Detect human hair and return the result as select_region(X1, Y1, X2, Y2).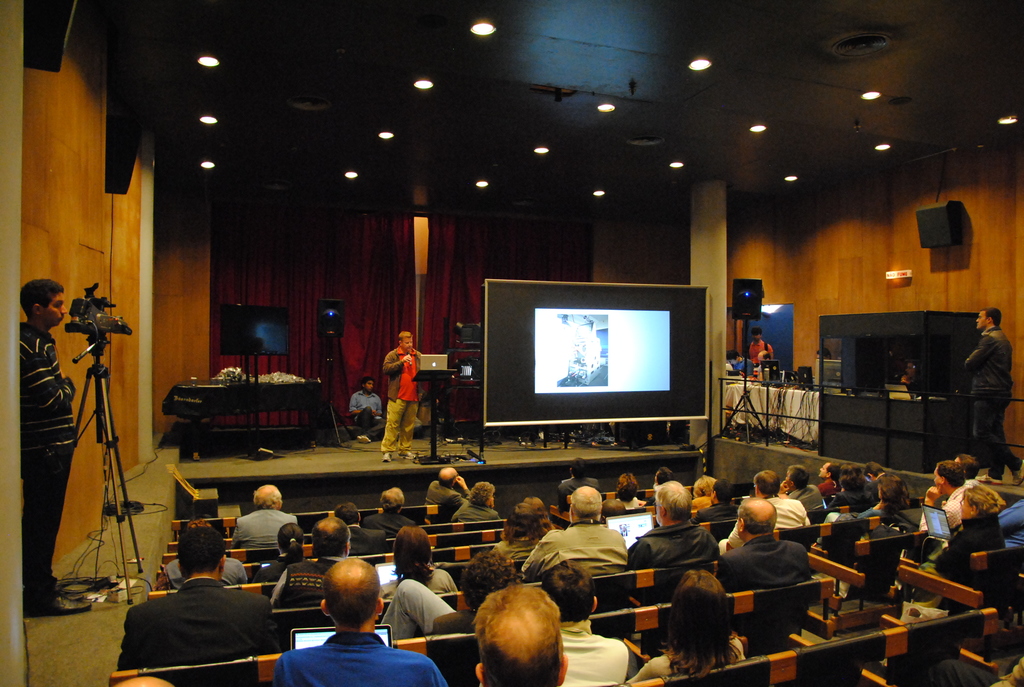
select_region(786, 464, 808, 491).
